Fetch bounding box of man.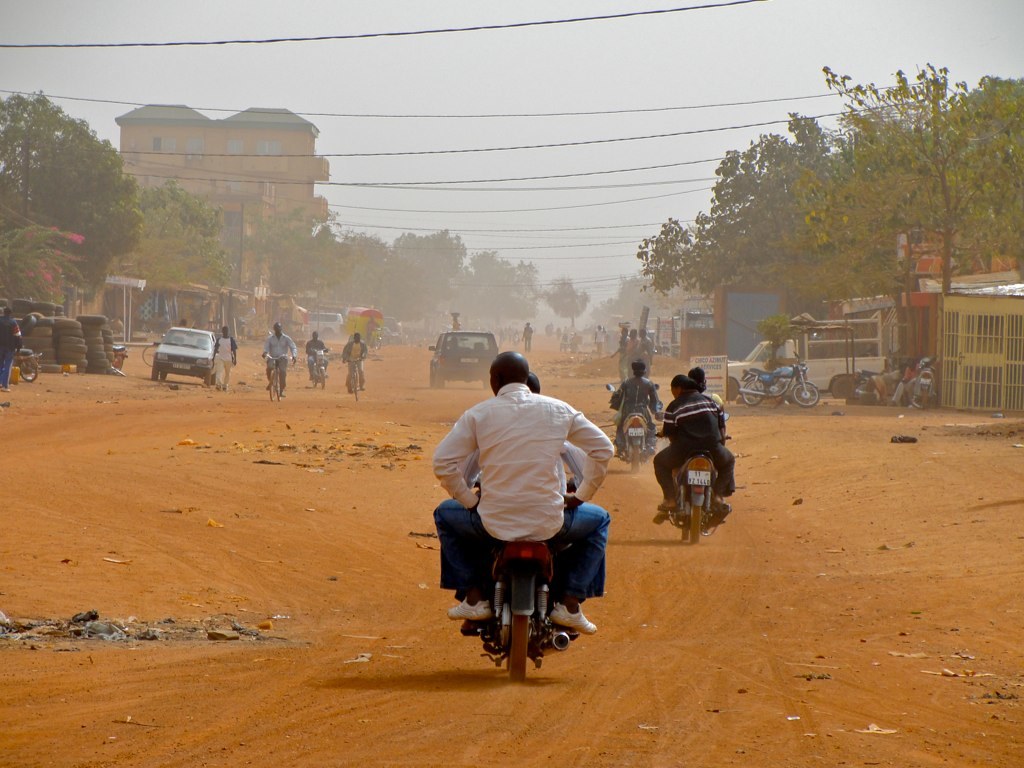
Bbox: (611, 360, 661, 440).
